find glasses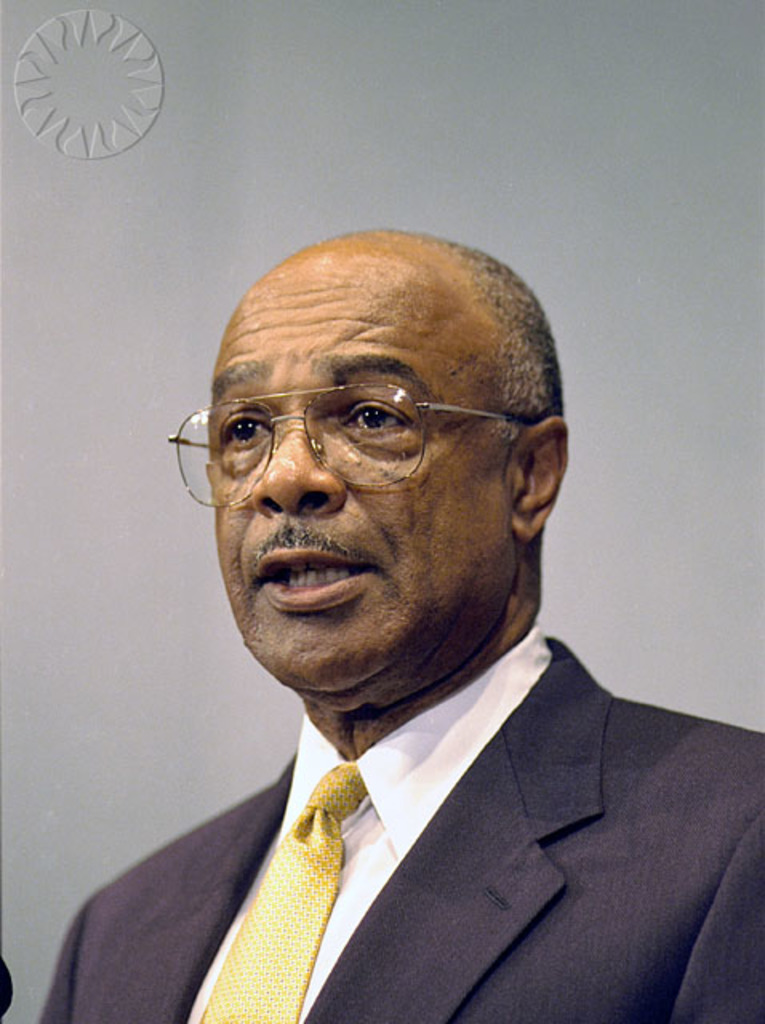
bbox(165, 373, 559, 530)
